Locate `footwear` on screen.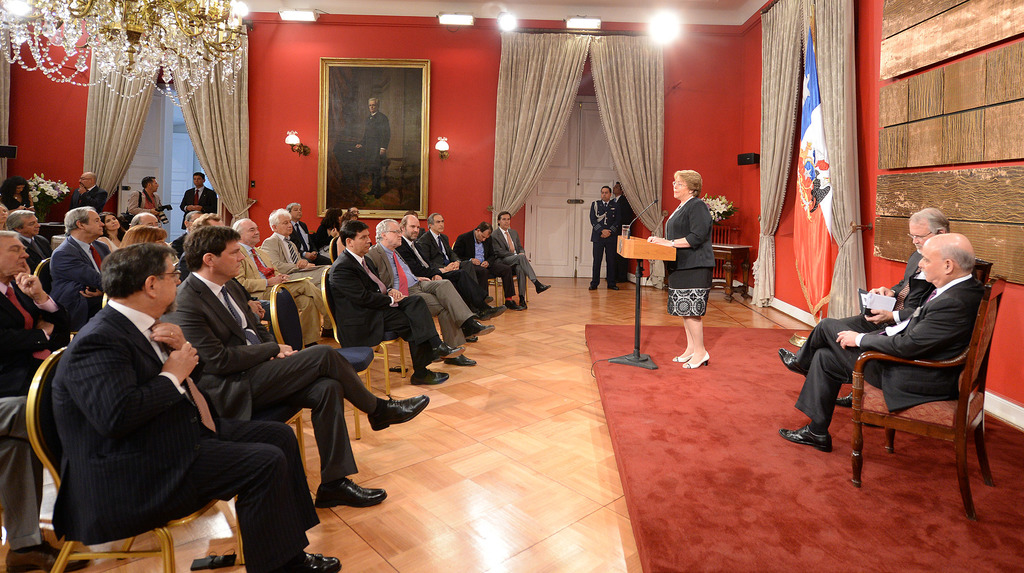
On screen at <region>607, 283, 620, 290</region>.
